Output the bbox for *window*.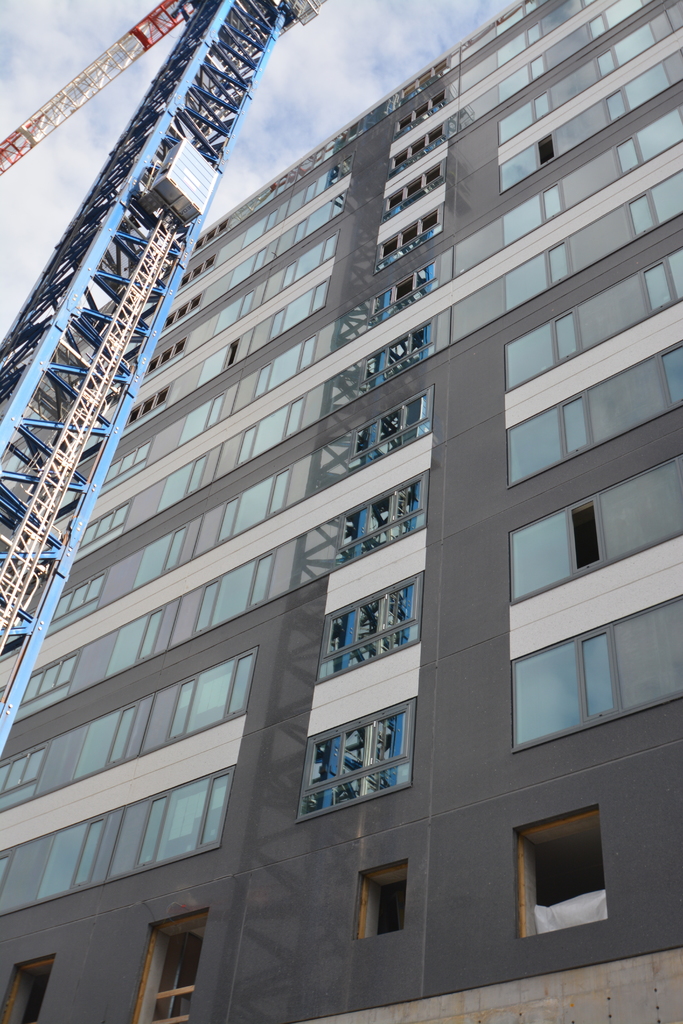
x1=47, y1=570, x2=107, y2=624.
